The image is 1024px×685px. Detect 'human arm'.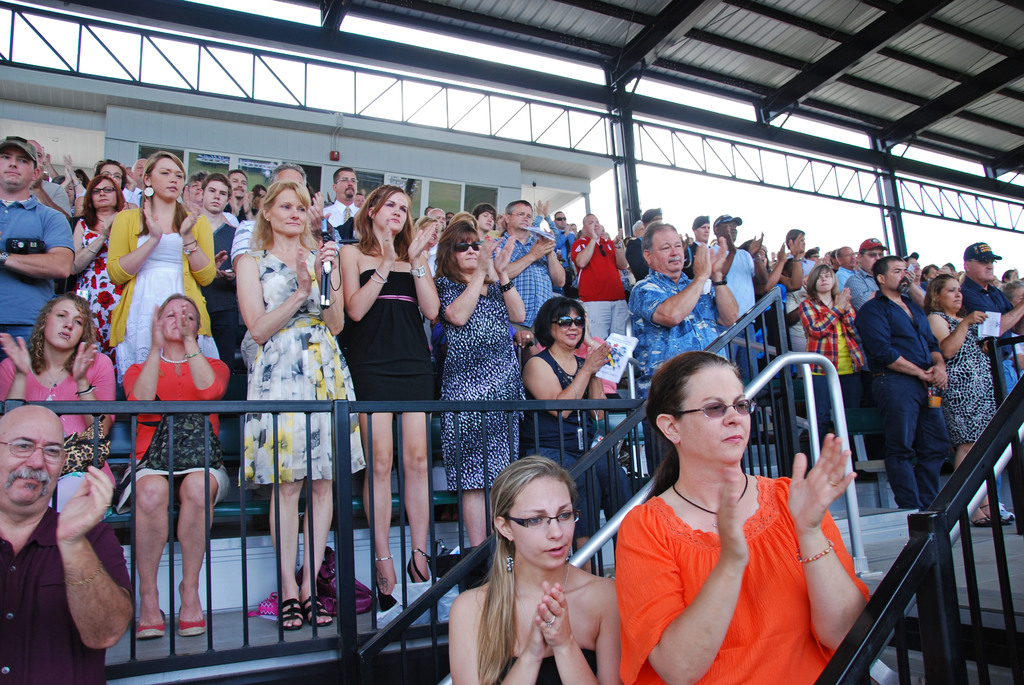
Detection: [left=928, top=303, right=984, bottom=358].
